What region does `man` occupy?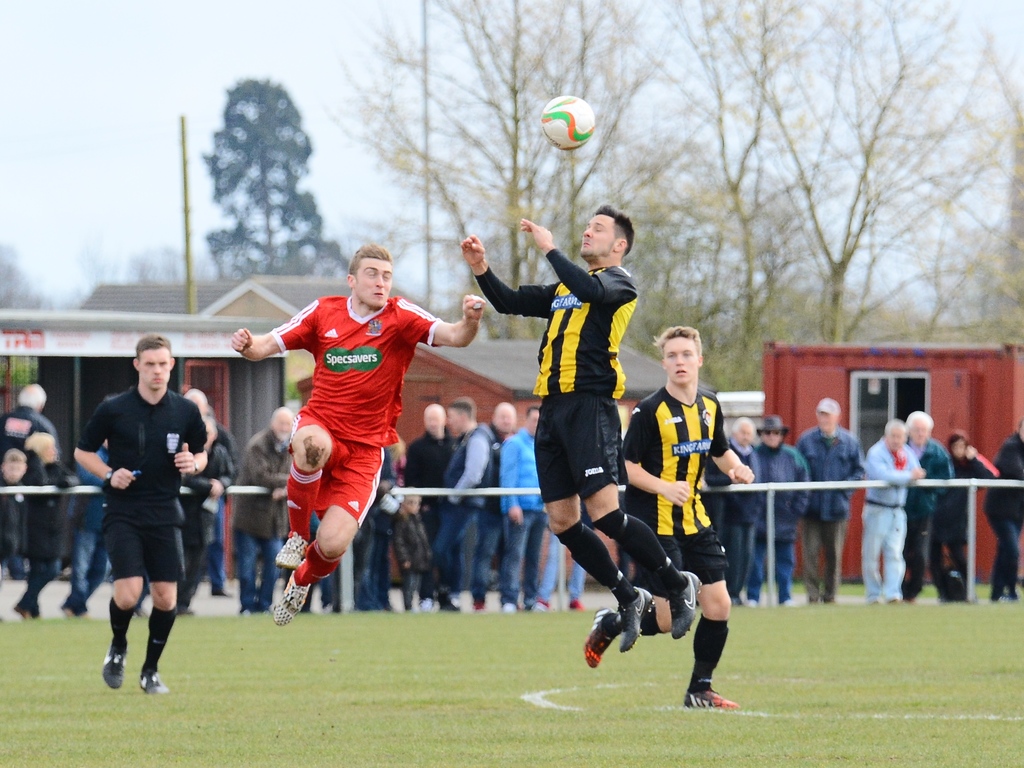
rect(449, 199, 698, 664).
